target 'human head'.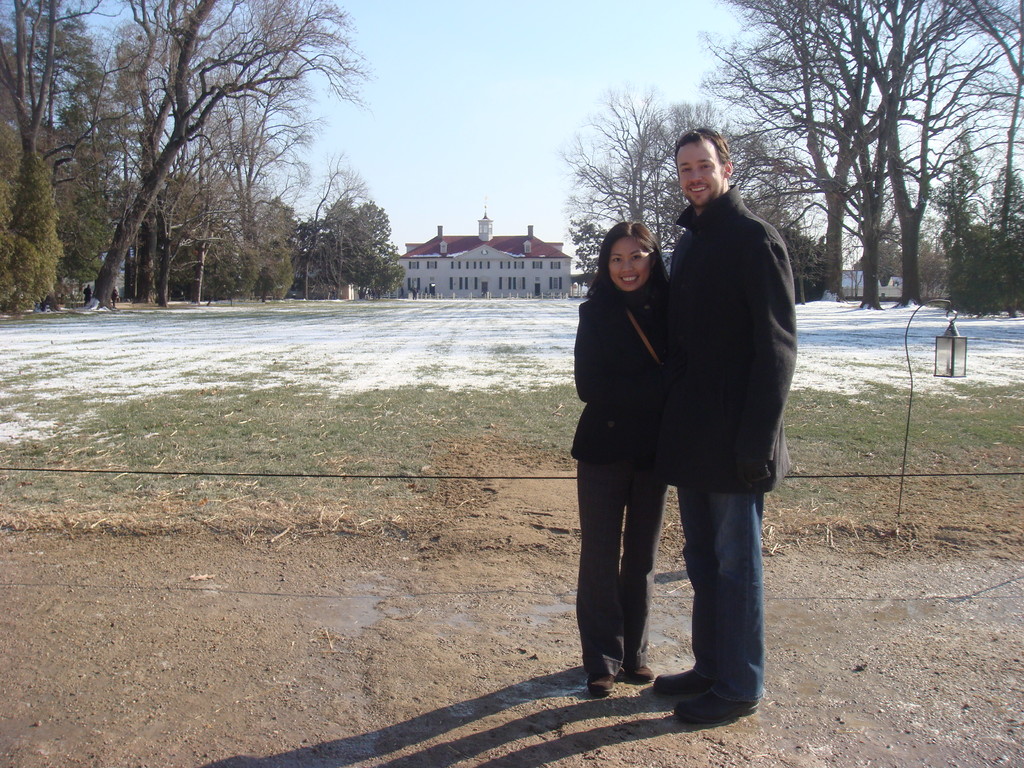
Target region: 609 213 683 291.
